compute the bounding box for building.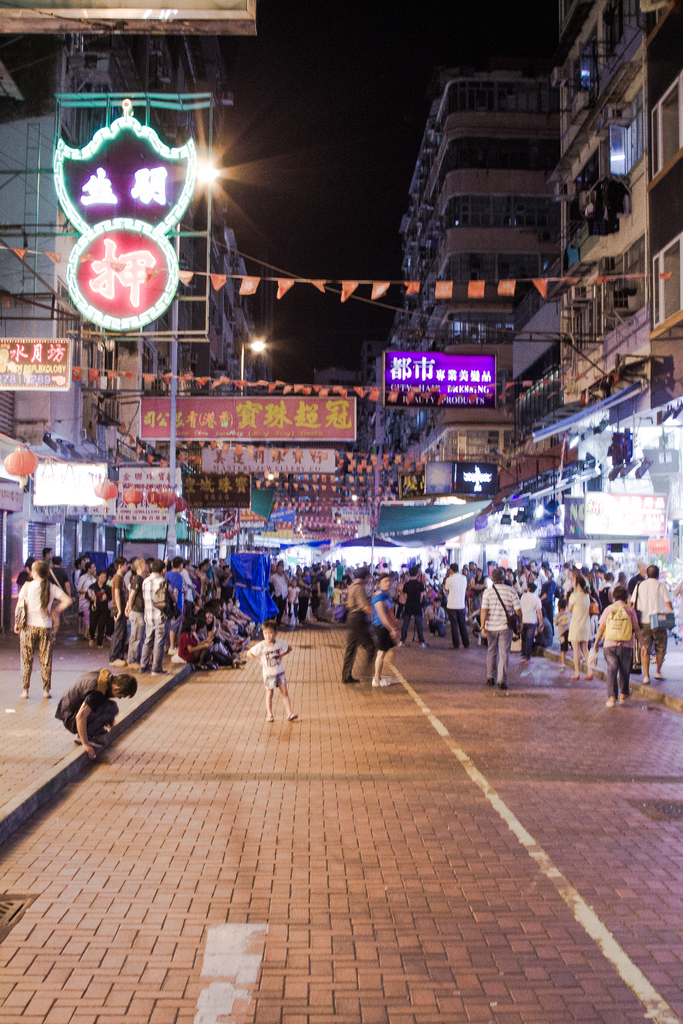
bbox=[547, 0, 682, 650].
